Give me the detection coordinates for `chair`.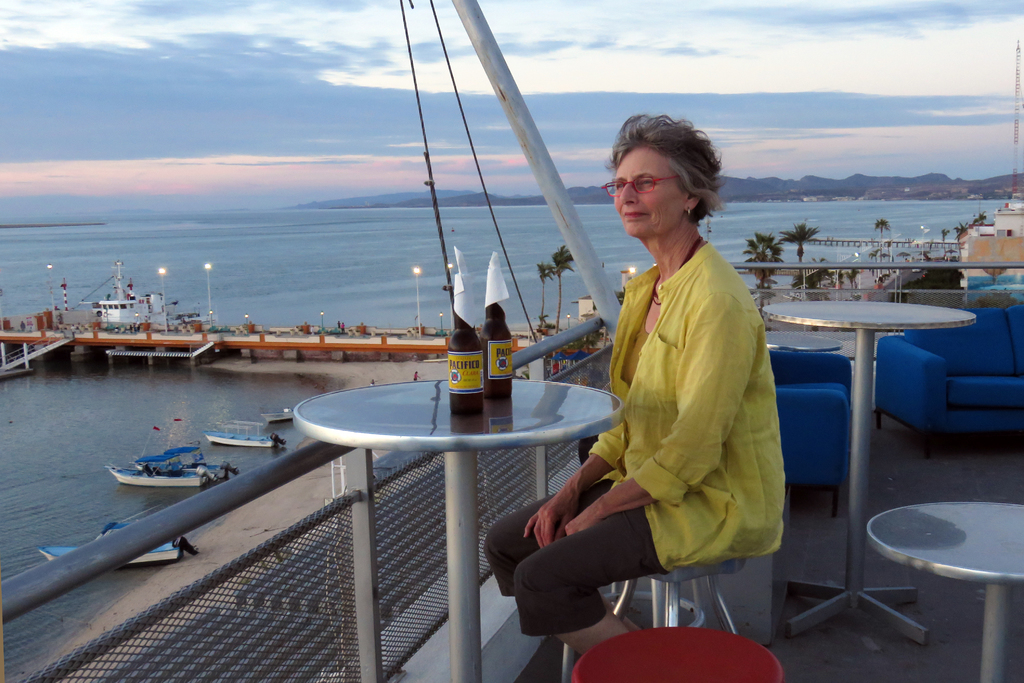
Rect(555, 552, 740, 682).
